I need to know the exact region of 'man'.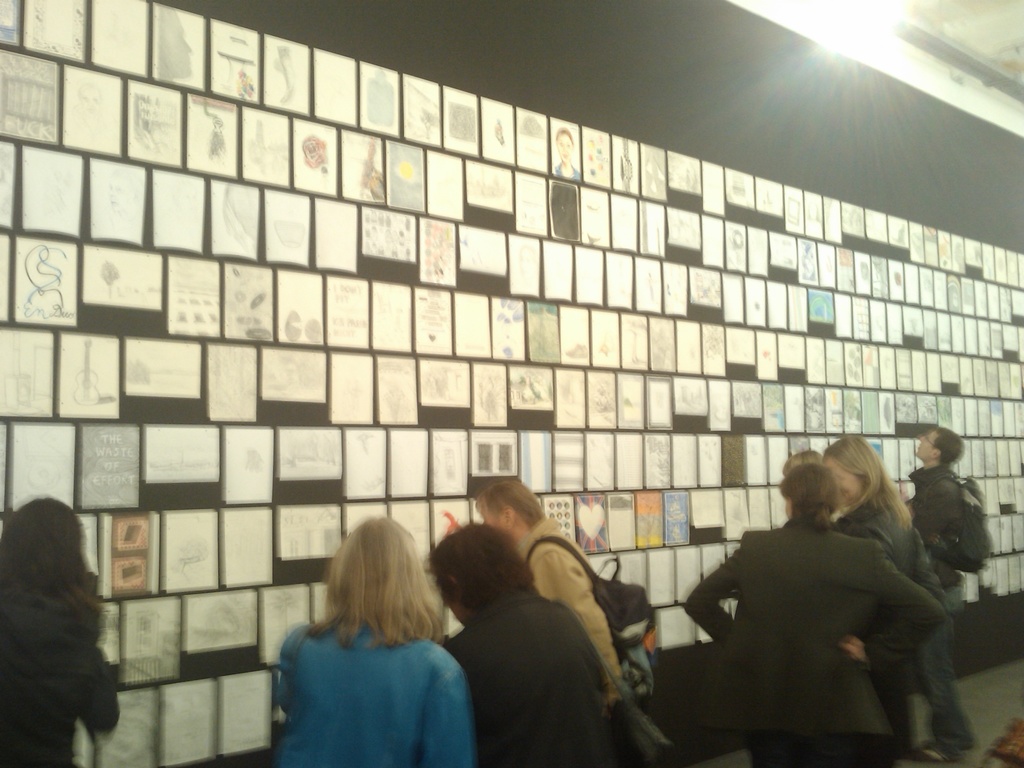
Region: 900/420/989/767.
